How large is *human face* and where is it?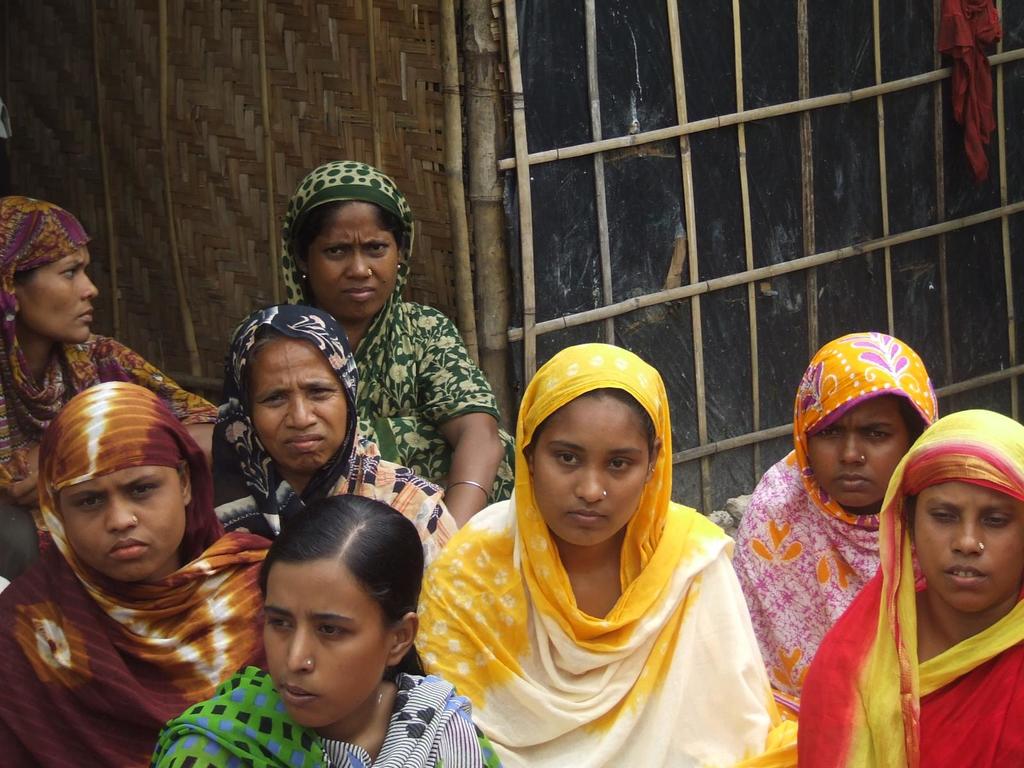
Bounding box: BBox(314, 199, 397, 319).
